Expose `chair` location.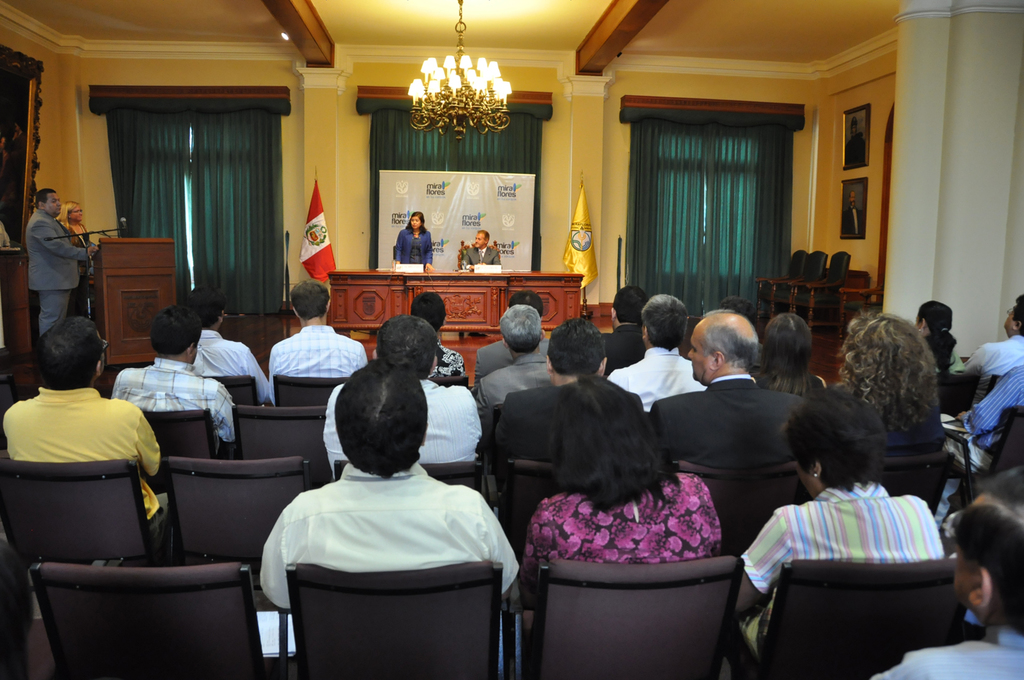
Exposed at <box>488,457,555,554</box>.
